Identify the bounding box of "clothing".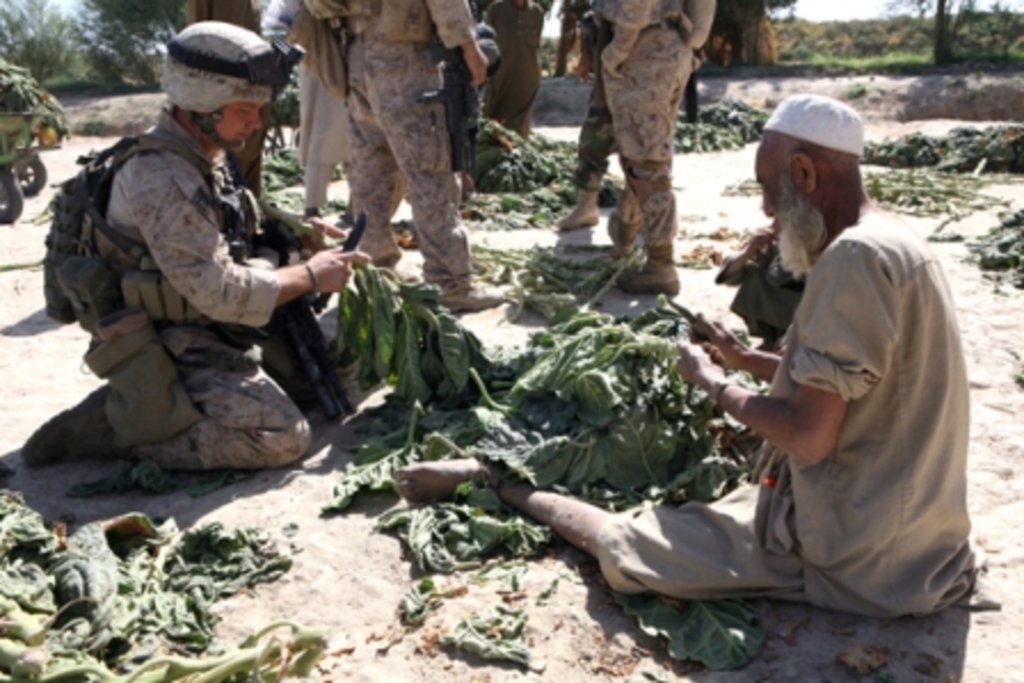
left=478, top=0, right=542, bottom=151.
